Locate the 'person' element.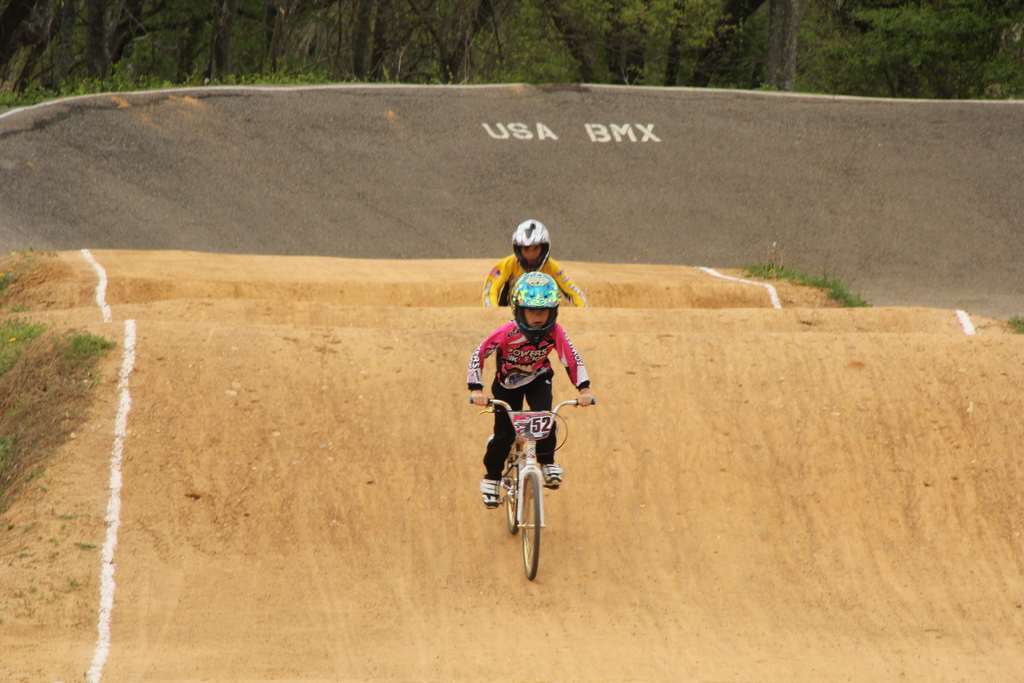
Element bbox: l=474, t=272, r=591, b=498.
